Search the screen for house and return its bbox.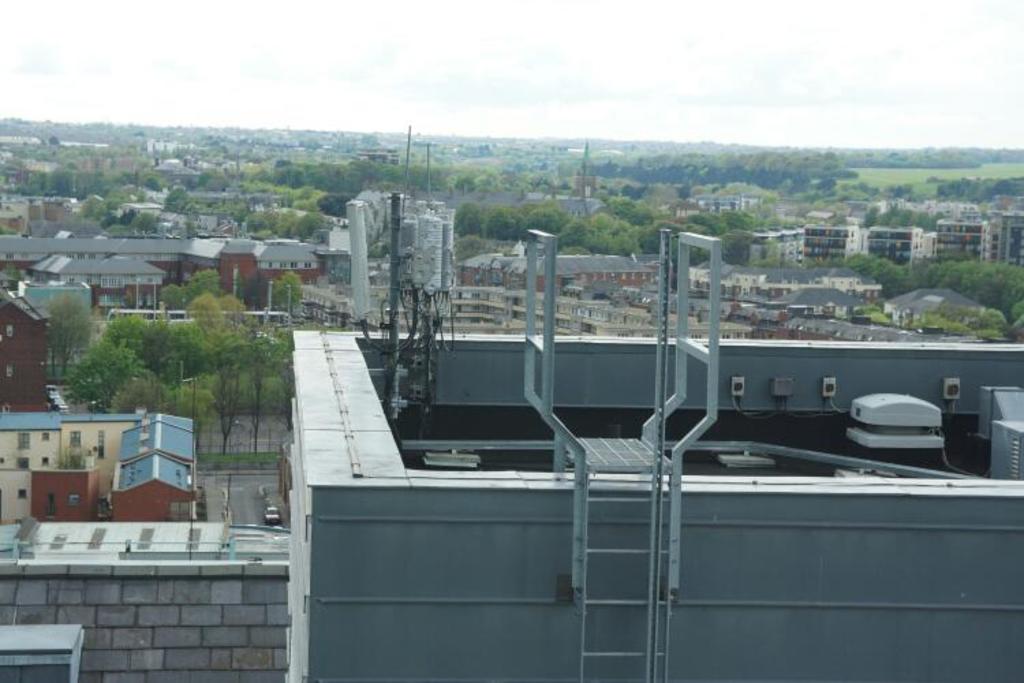
Found: locate(18, 279, 90, 384).
